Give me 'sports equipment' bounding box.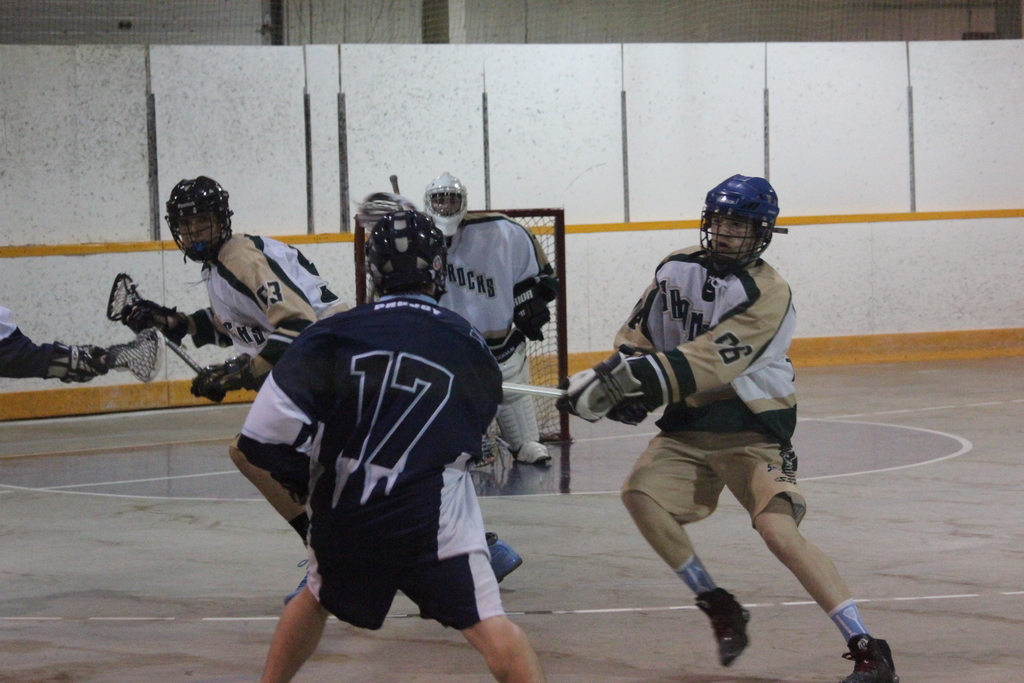
<region>128, 294, 189, 342</region>.
